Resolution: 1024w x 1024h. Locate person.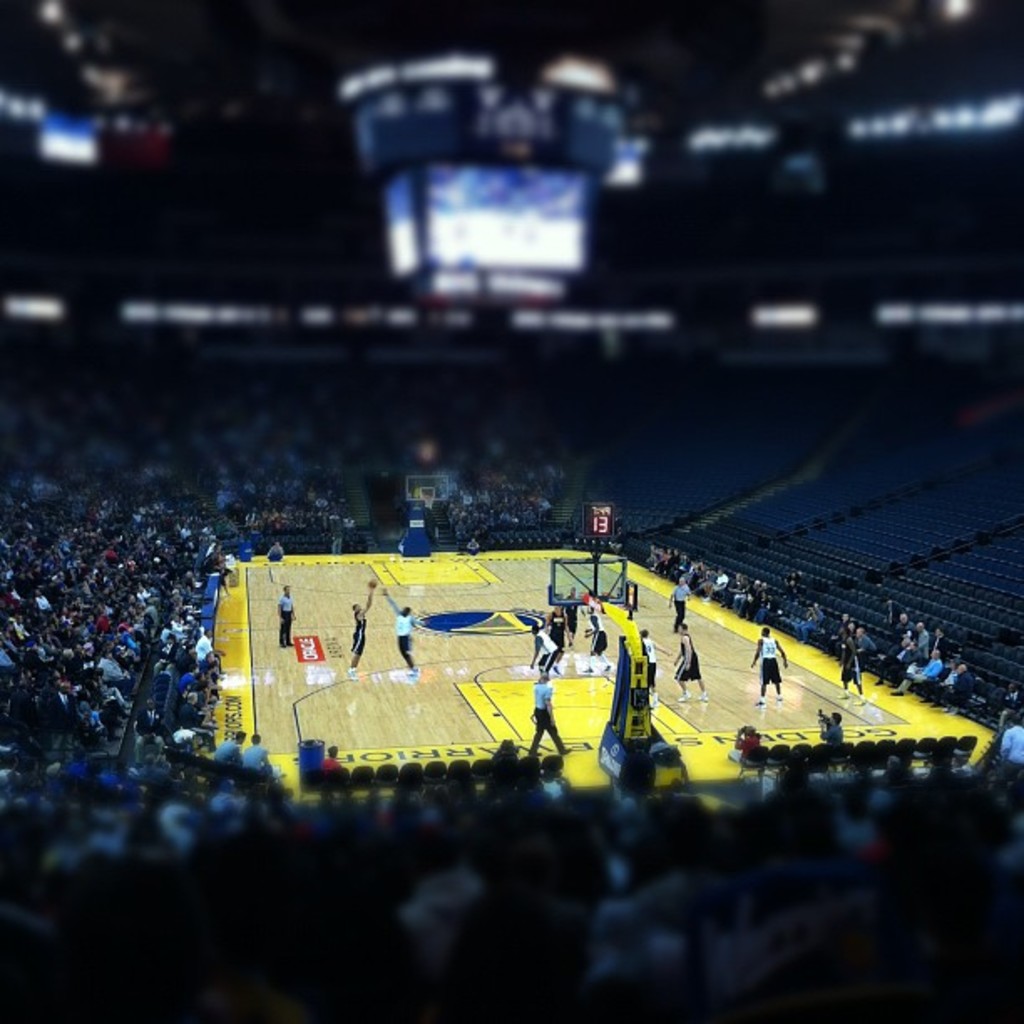
<box>663,629,713,704</box>.
